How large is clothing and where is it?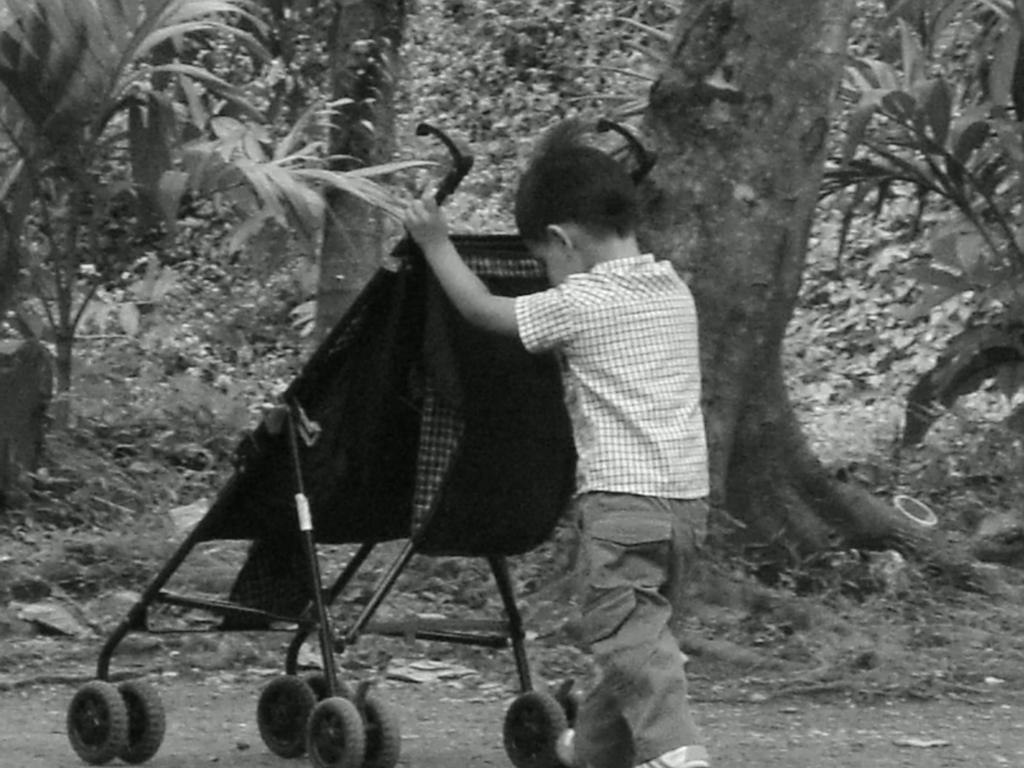
Bounding box: Rect(481, 184, 726, 691).
